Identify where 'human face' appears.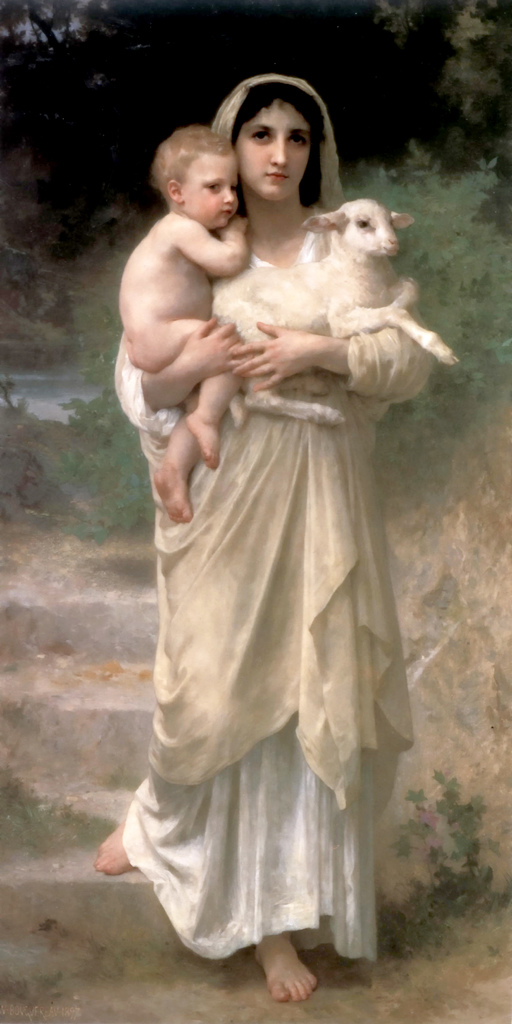
Appears at {"x1": 178, "y1": 143, "x2": 240, "y2": 236}.
